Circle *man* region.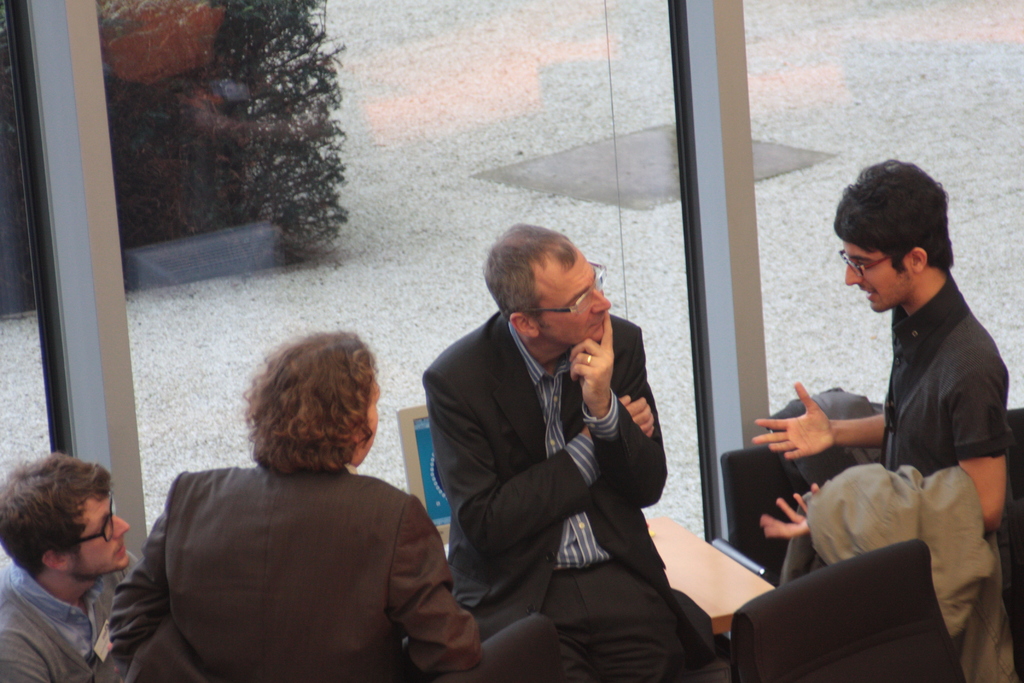
Region: [x1=751, y1=157, x2=1010, y2=579].
